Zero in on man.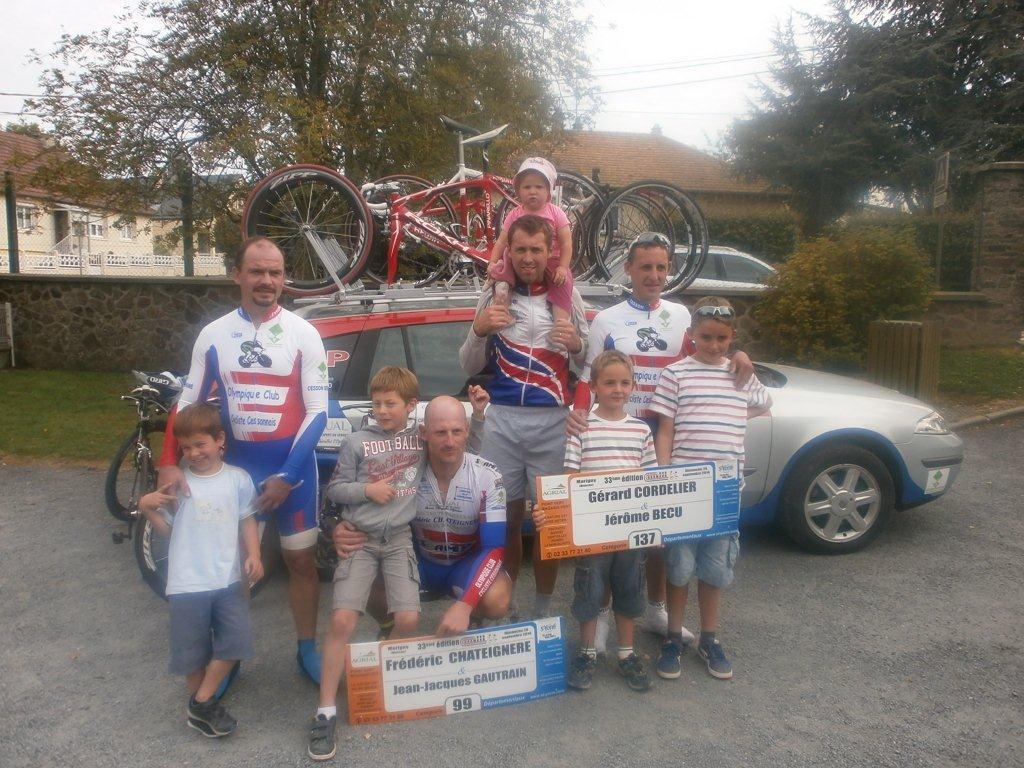
Zeroed in: 564/227/753/652.
